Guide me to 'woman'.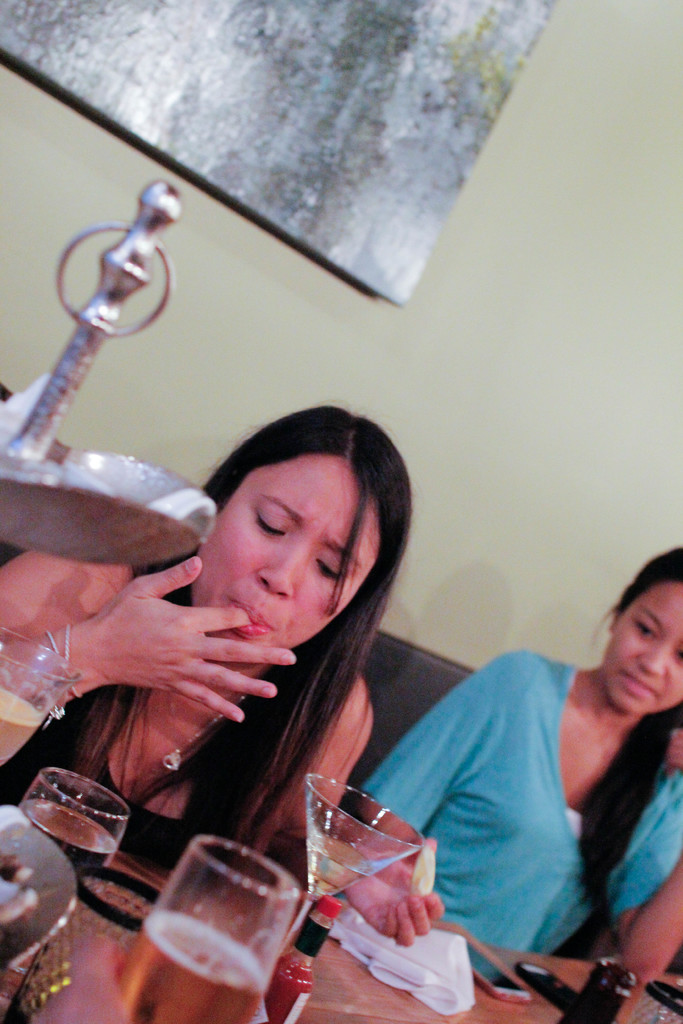
Guidance: (0, 401, 375, 903).
